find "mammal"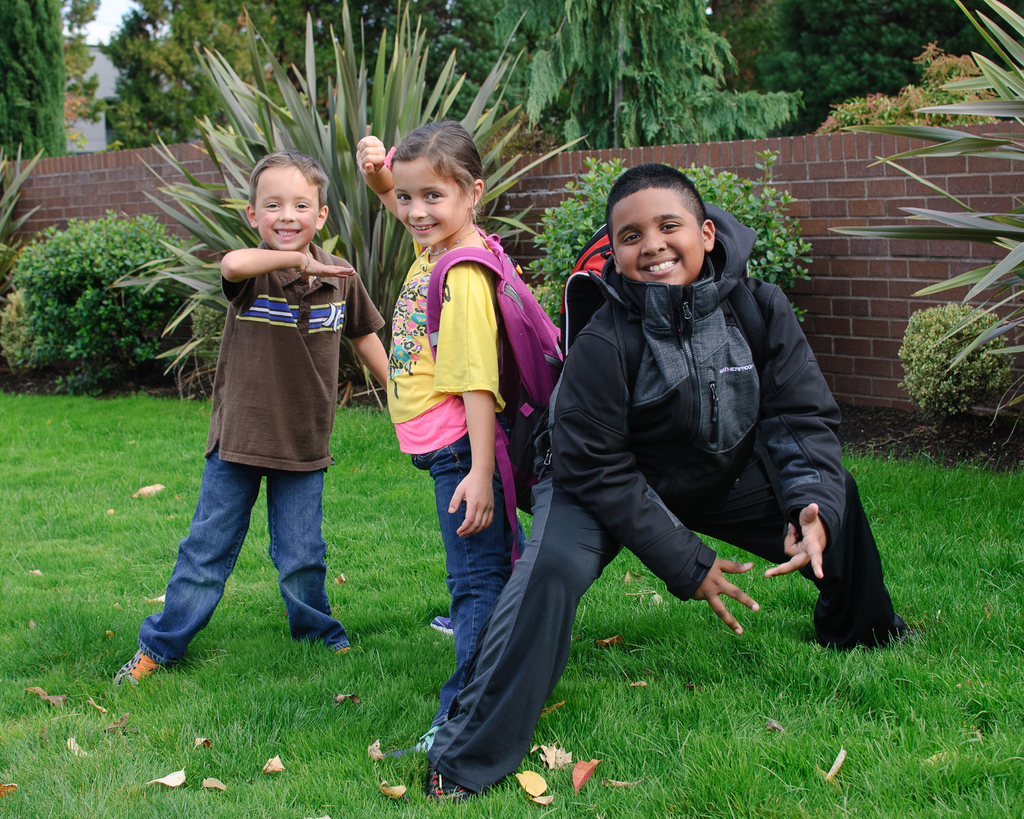
<region>110, 150, 390, 690</region>
